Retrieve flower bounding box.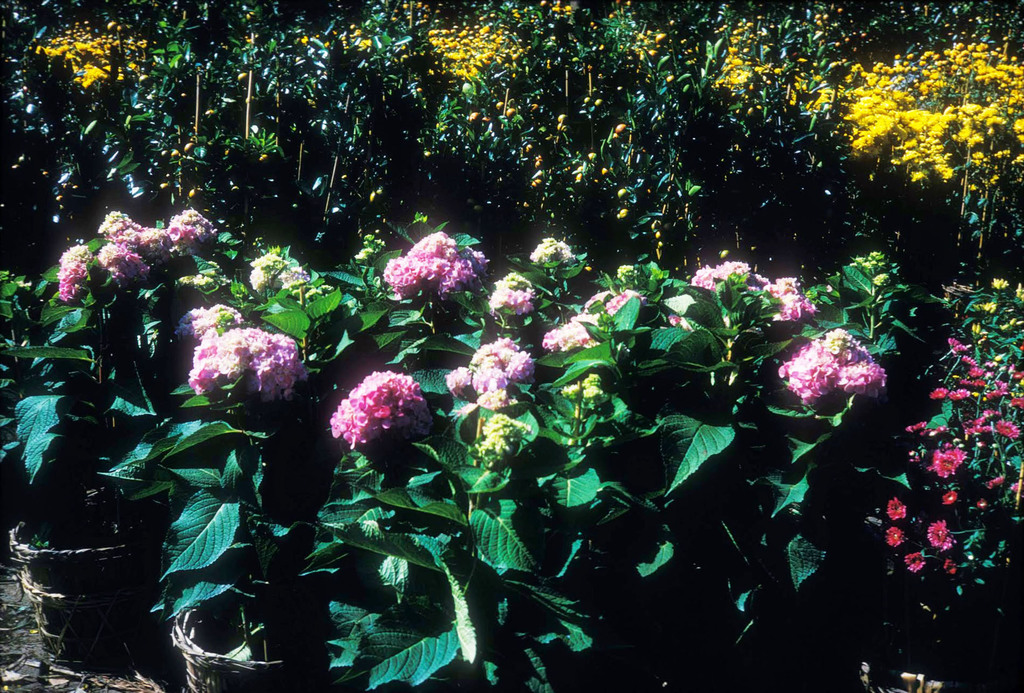
Bounding box: <bbox>879, 493, 909, 525</bbox>.
